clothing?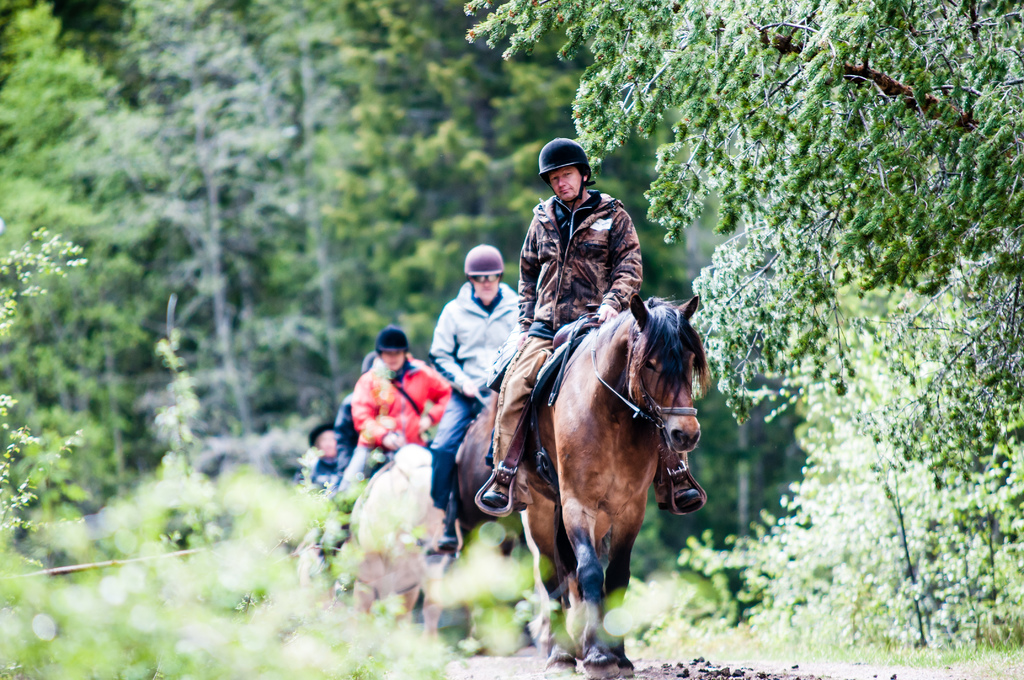
x1=509 y1=185 x2=644 y2=462
